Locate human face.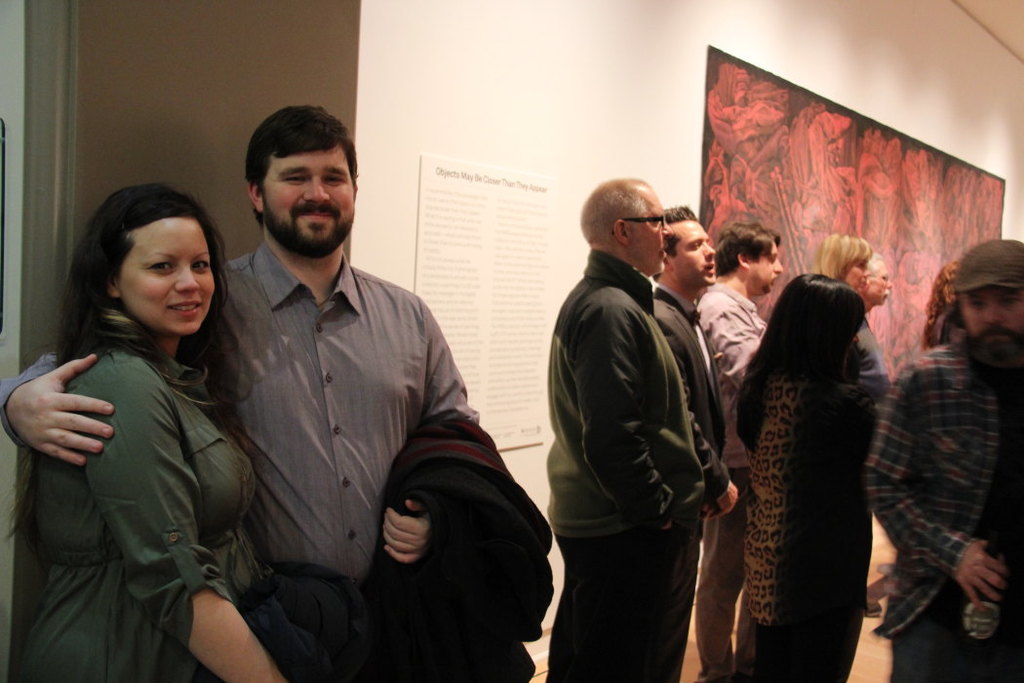
Bounding box: BBox(263, 143, 357, 255).
